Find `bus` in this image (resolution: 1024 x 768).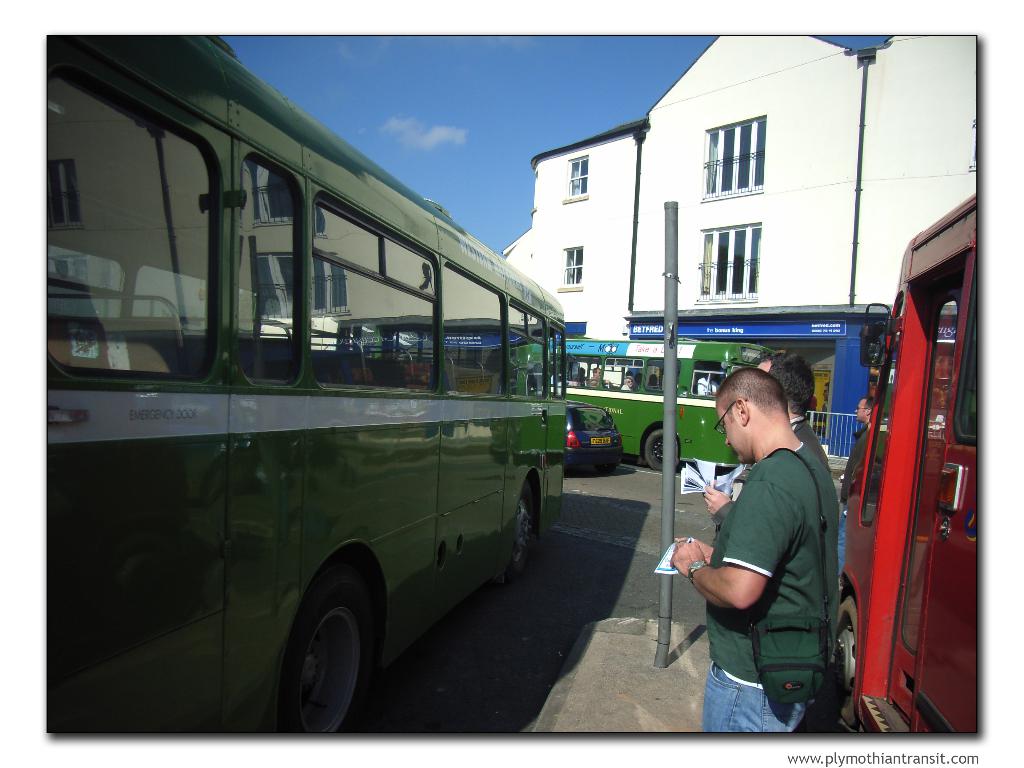
pyautogui.locateOnScreen(49, 31, 567, 735).
